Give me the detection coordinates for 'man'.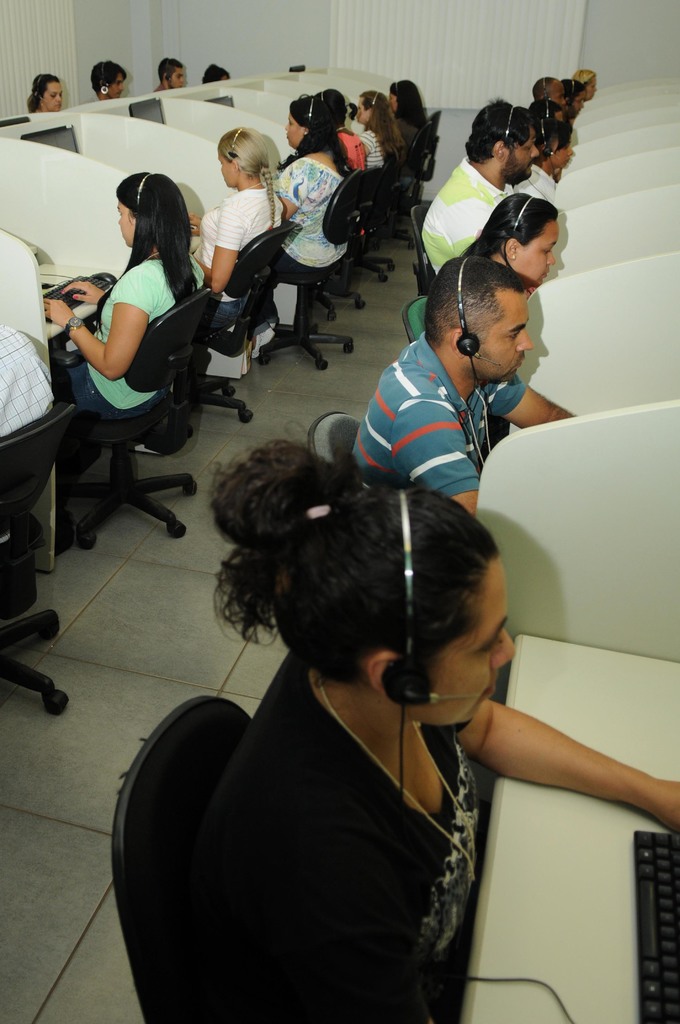
90,61,126,102.
